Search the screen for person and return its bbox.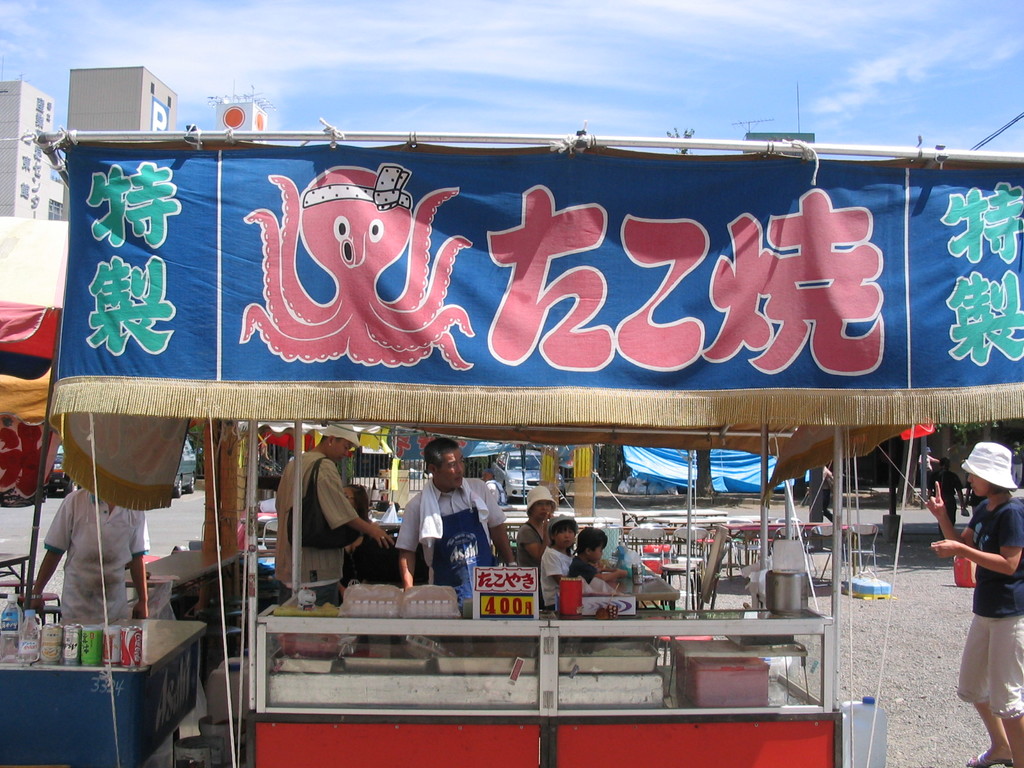
Found: [left=823, top=464, right=833, bottom=521].
